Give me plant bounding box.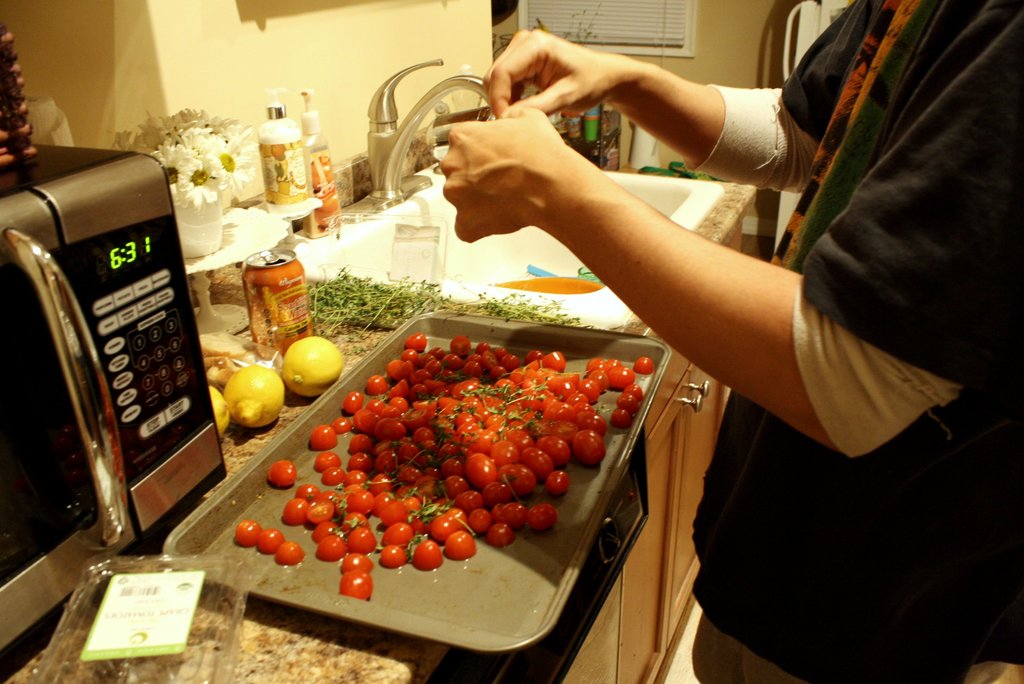
crop(111, 99, 276, 216).
